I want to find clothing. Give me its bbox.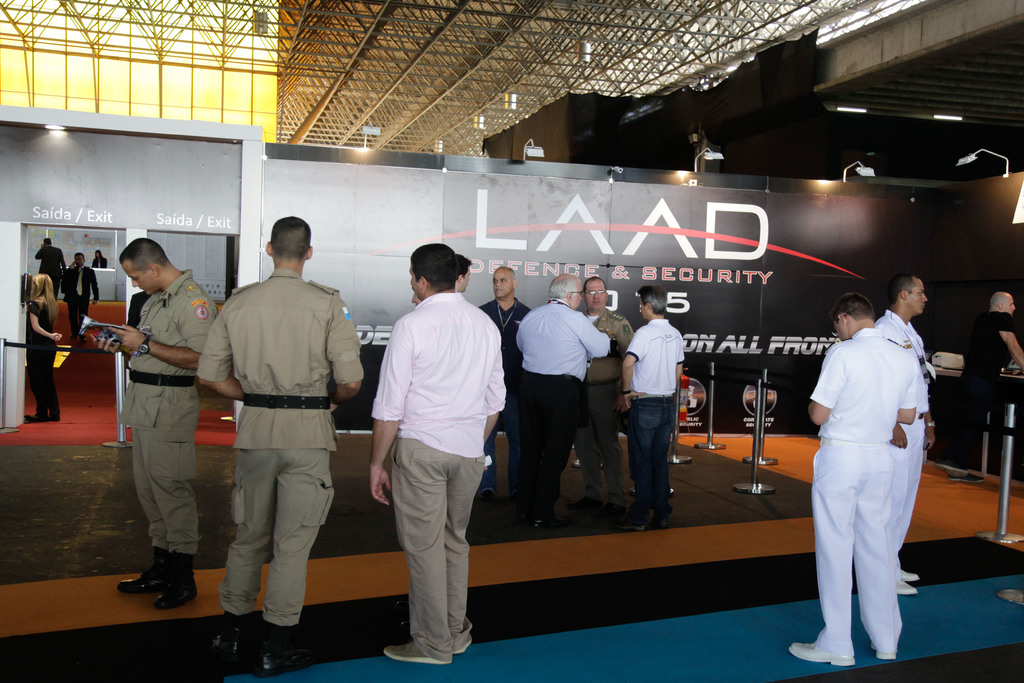
x1=22 y1=302 x2=65 y2=416.
